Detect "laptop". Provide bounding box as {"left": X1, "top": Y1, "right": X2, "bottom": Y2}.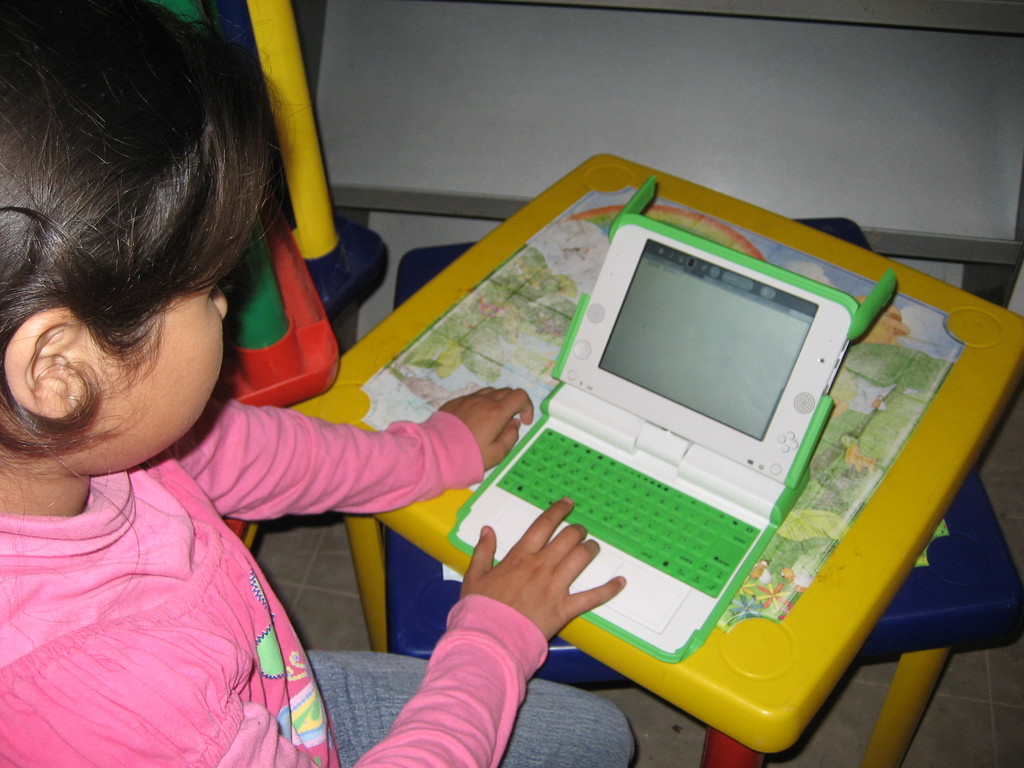
{"left": 444, "top": 178, "right": 897, "bottom": 662}.
